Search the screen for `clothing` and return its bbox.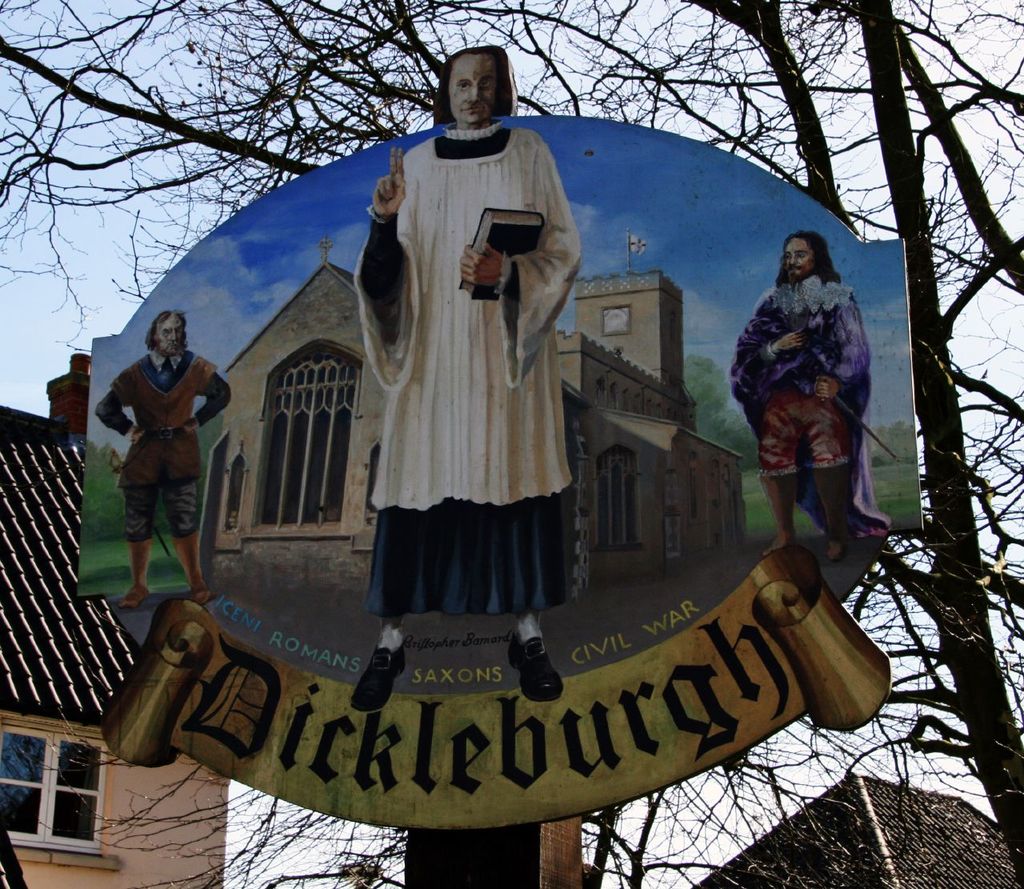
Found: rect(332, 51, 617, 603).
